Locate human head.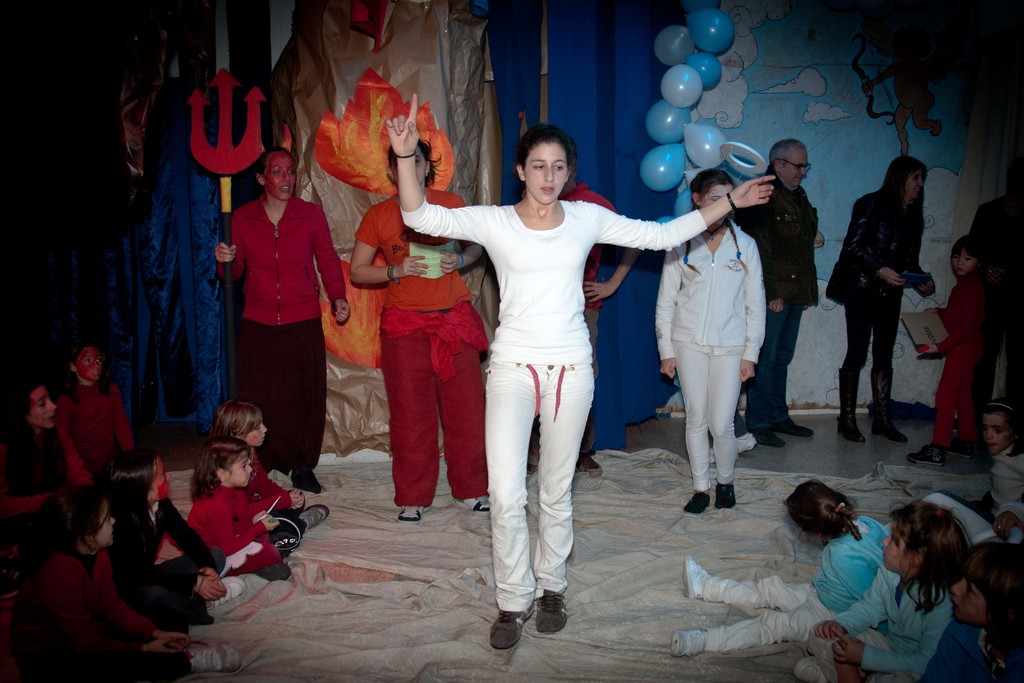
Bounding box: Rect(892, 157, 925, 199).
